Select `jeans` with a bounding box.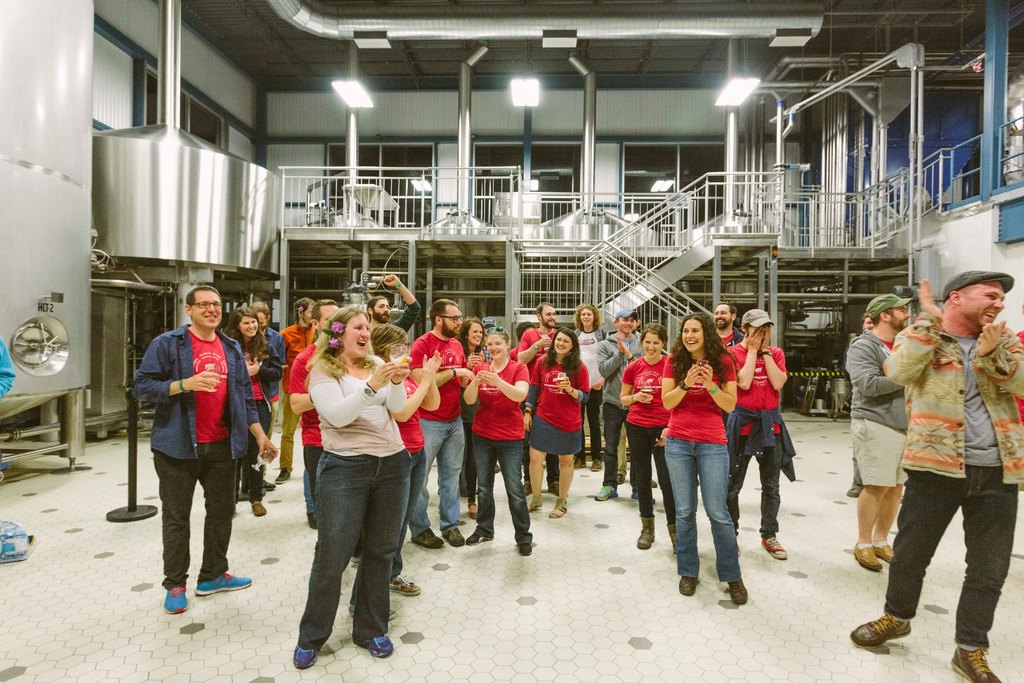
{"x1": 471, "y1": 431, "x2": 533, "y2": 546}.
